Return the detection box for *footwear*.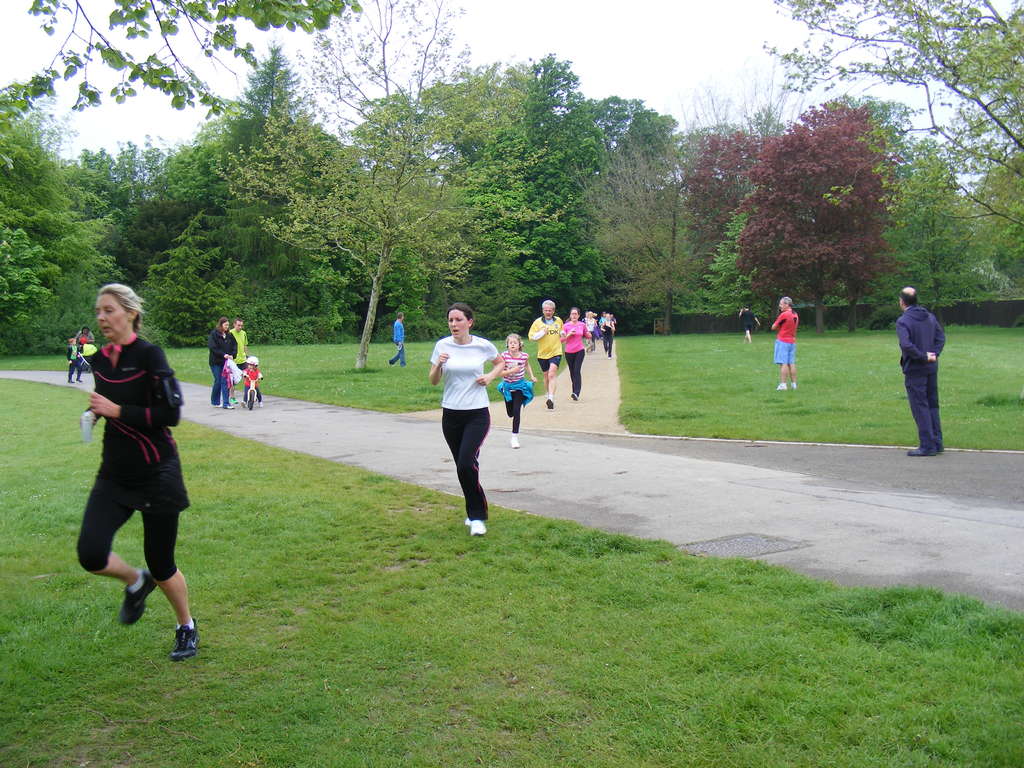
BBox(778, 382, 788, 392).
